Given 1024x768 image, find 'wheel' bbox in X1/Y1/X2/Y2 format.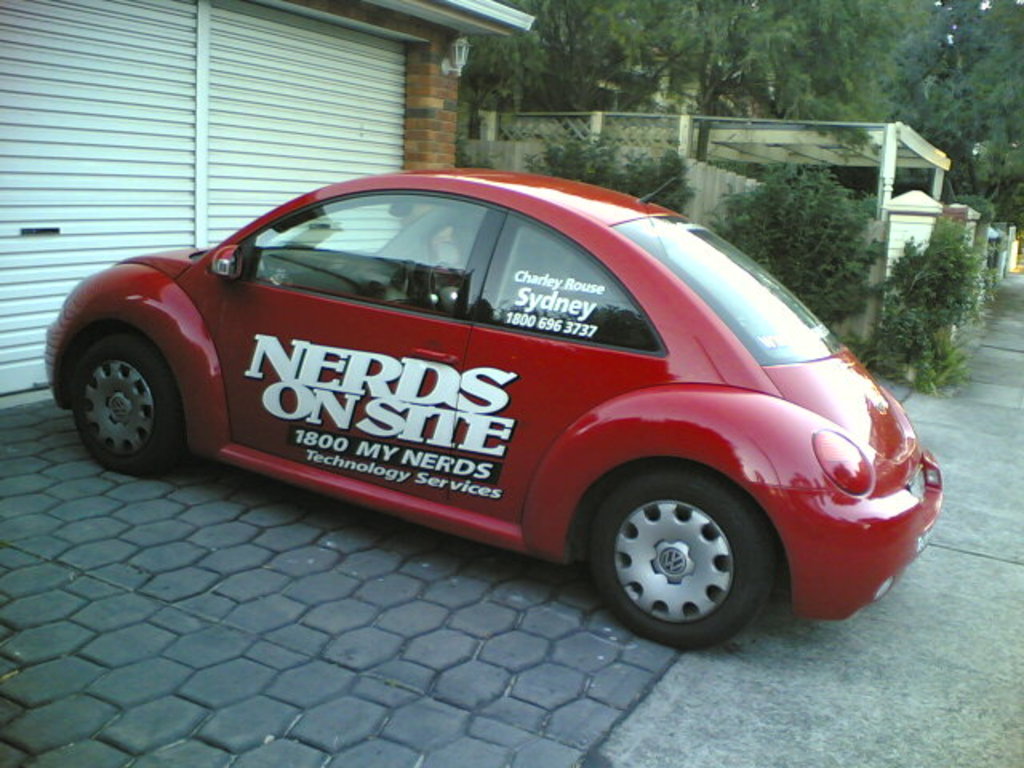
579/472/782/638.
